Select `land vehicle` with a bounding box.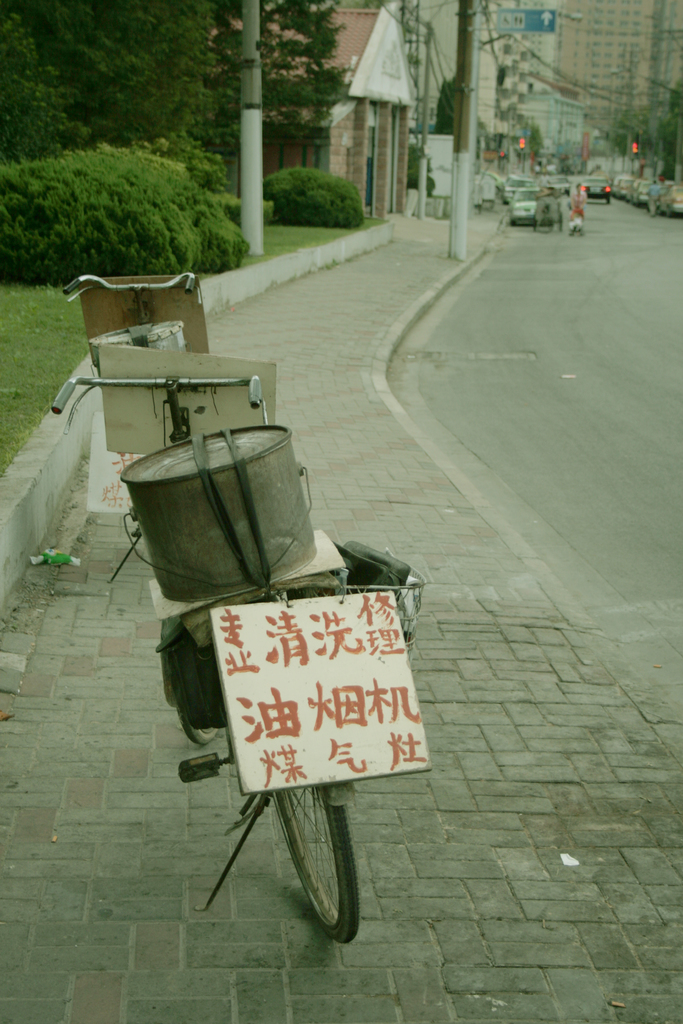
locate(504, 174, 531, 197).
